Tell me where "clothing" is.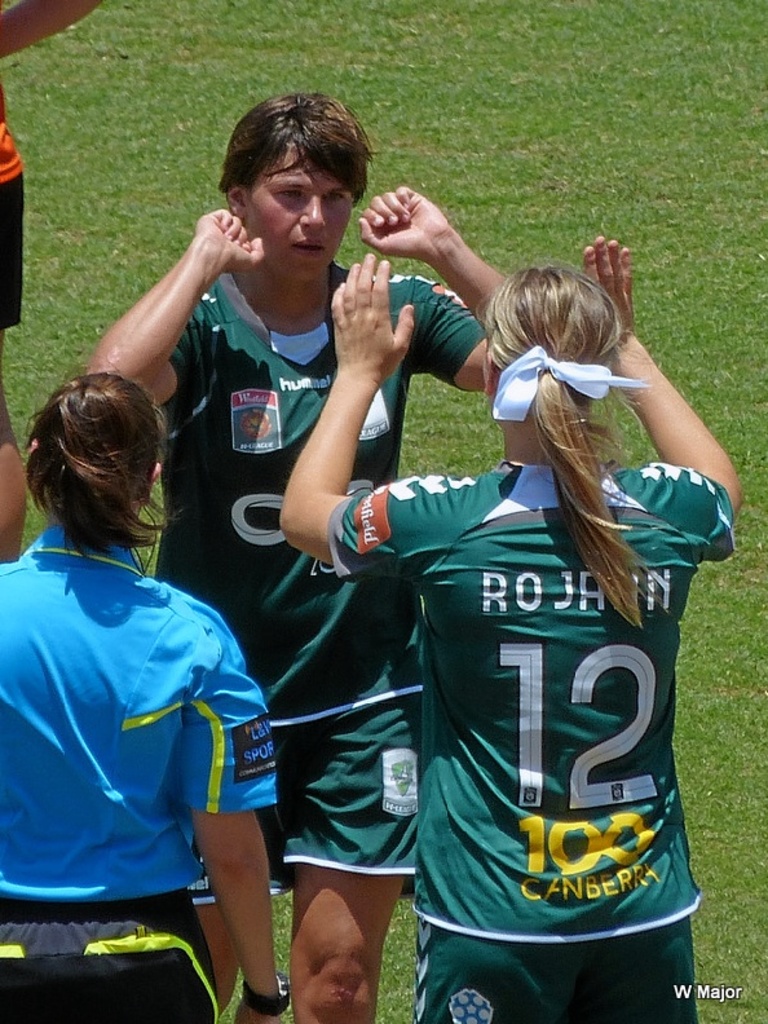
"clothing" is at [left=153, top=260, right=485, bottom=901].
